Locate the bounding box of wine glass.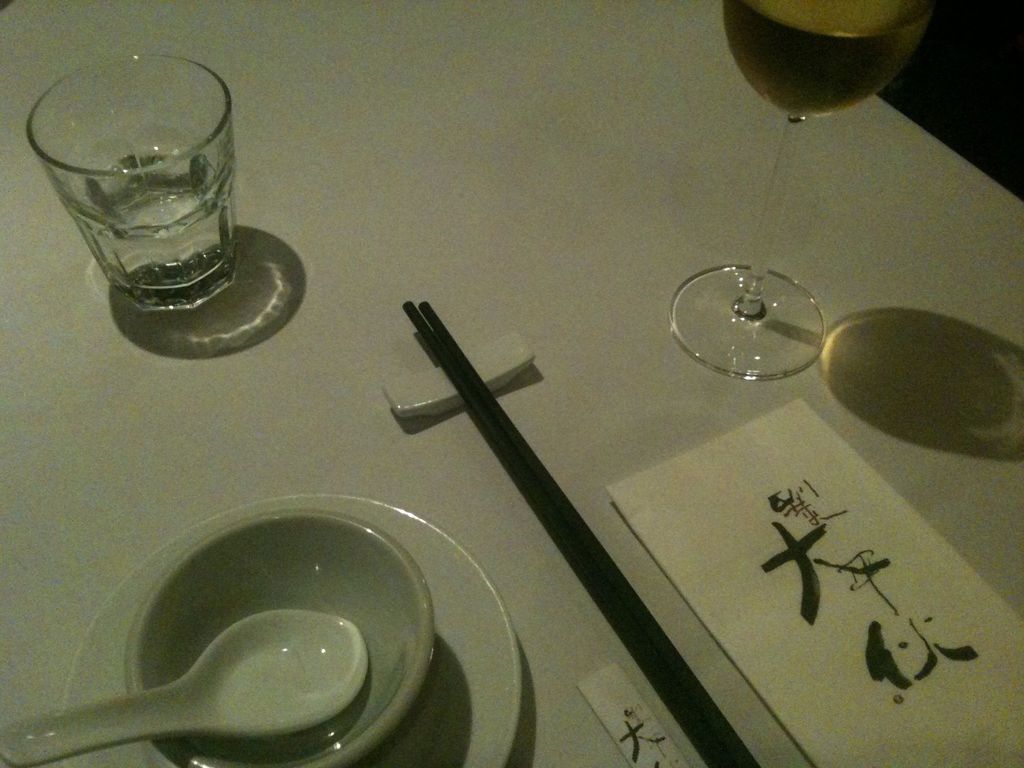
Bounding box: {"x1": 668, "y1": 0, "x2": 930, "y2": 380}.
